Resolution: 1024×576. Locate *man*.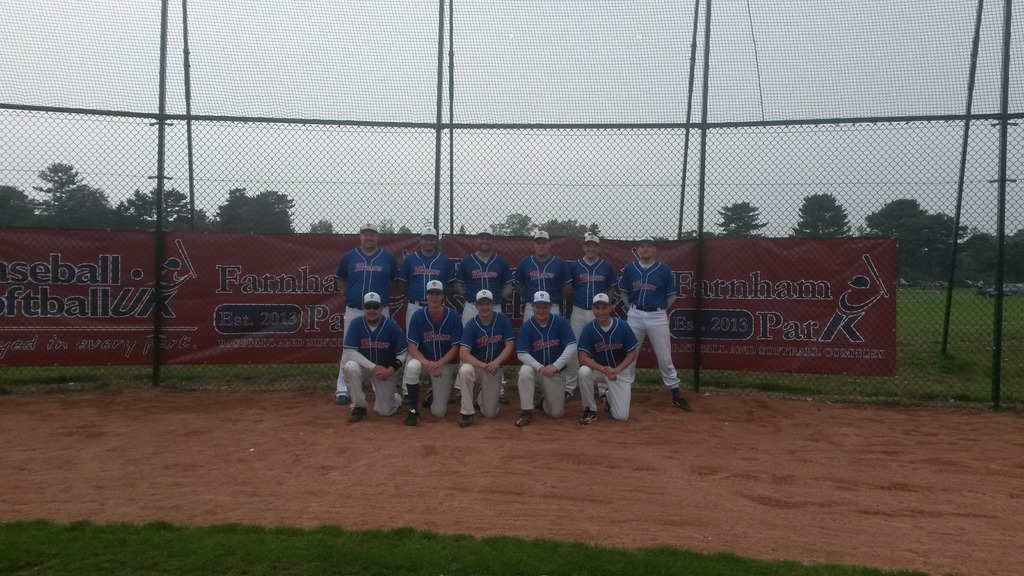
bbox(515, 223, 593, 382).
